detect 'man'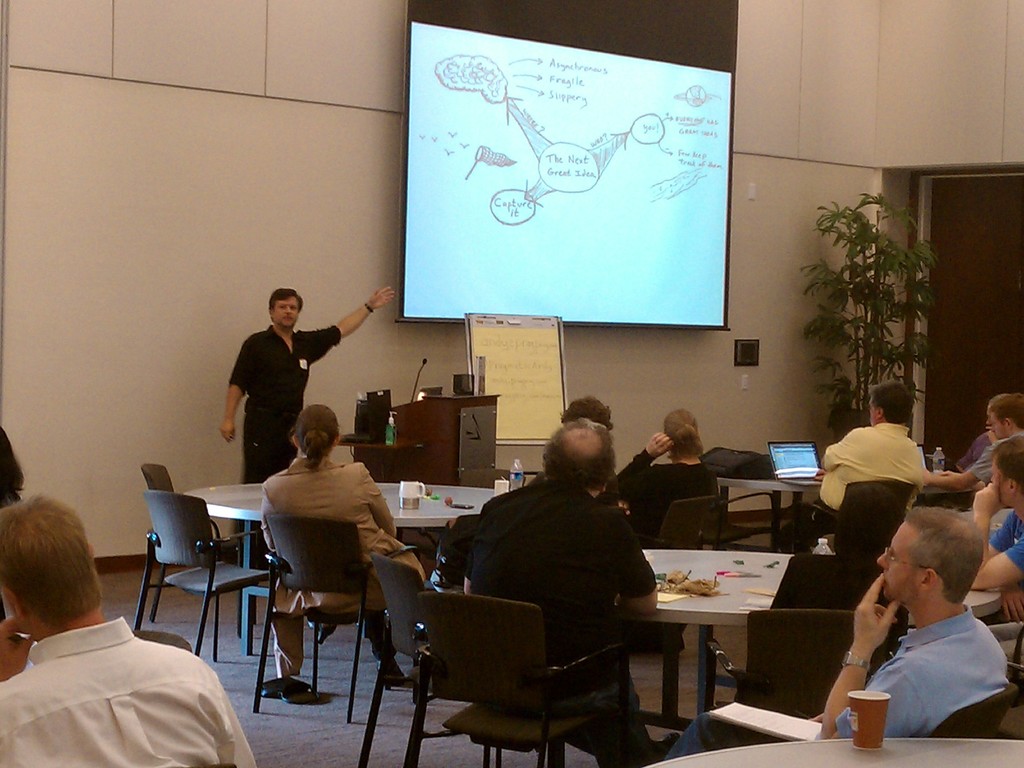
(x1=456, y1=420, x2=662, y2=765)
